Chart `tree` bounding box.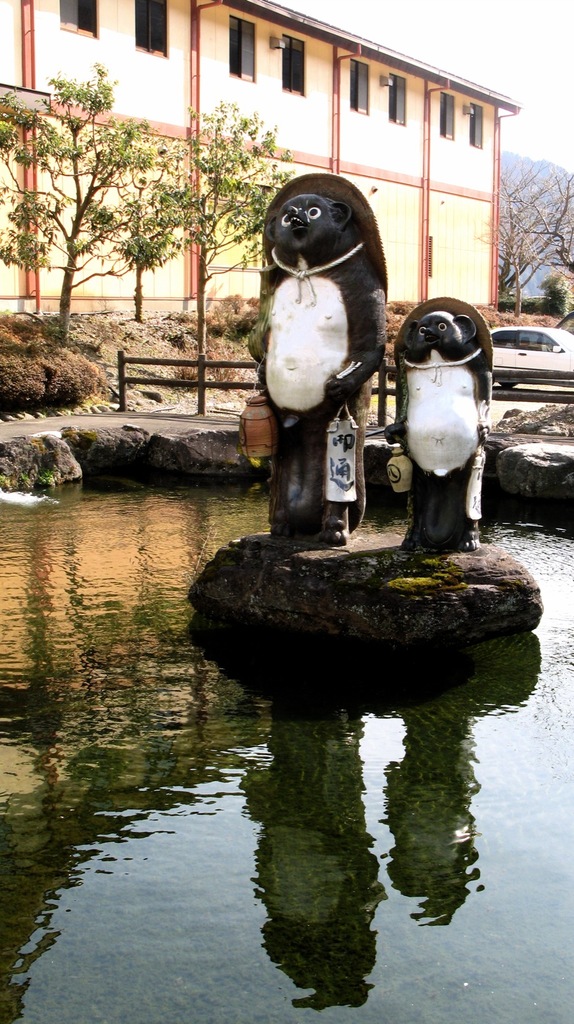
Charted: [x1=164, y1=88, x2=297, y2=436].
